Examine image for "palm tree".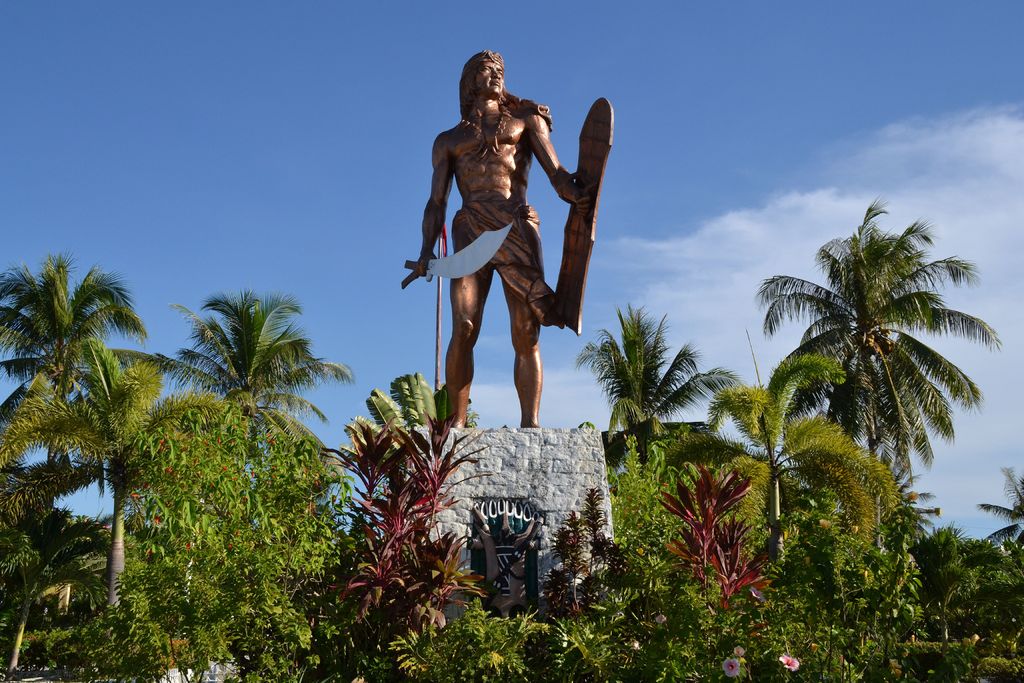
Examination result: select_region(0, 339, 169, 632).
